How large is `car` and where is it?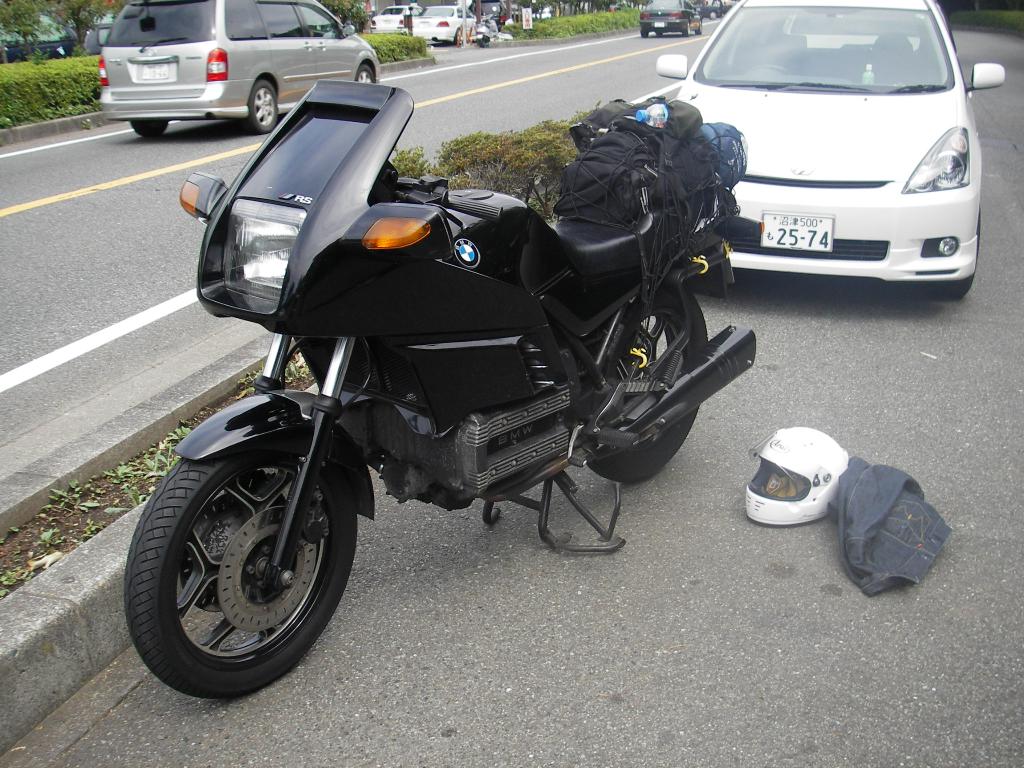
Bounding box: 655 0 1005 300.
